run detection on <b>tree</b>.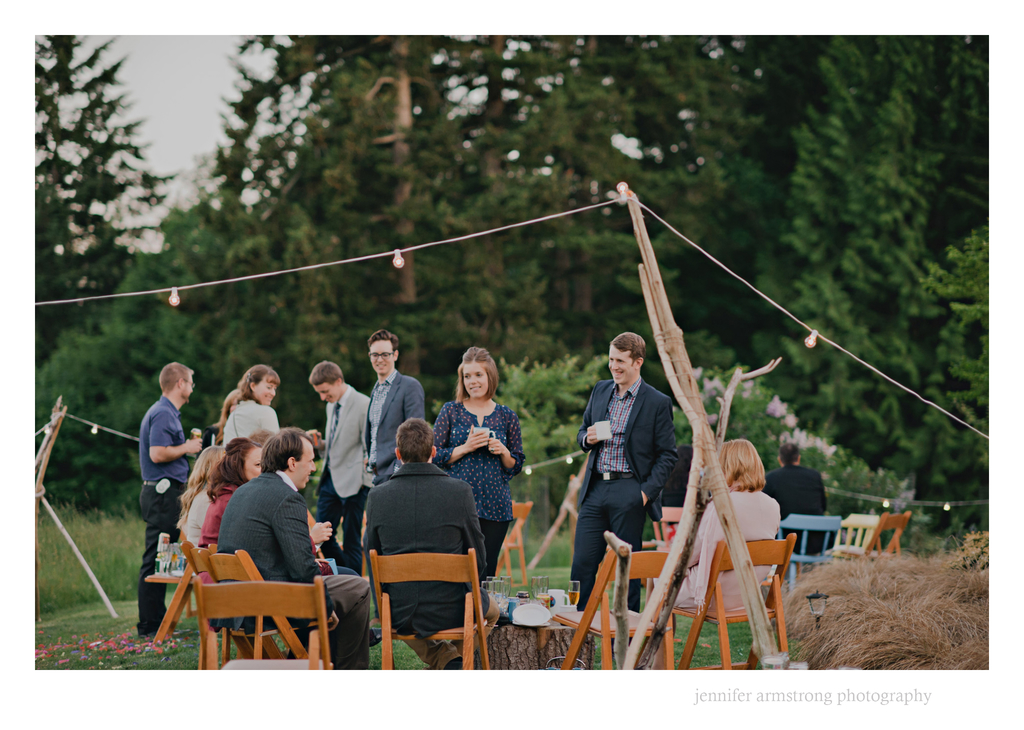
Result: (left=705, top=35, right=1016, bottom=544).
